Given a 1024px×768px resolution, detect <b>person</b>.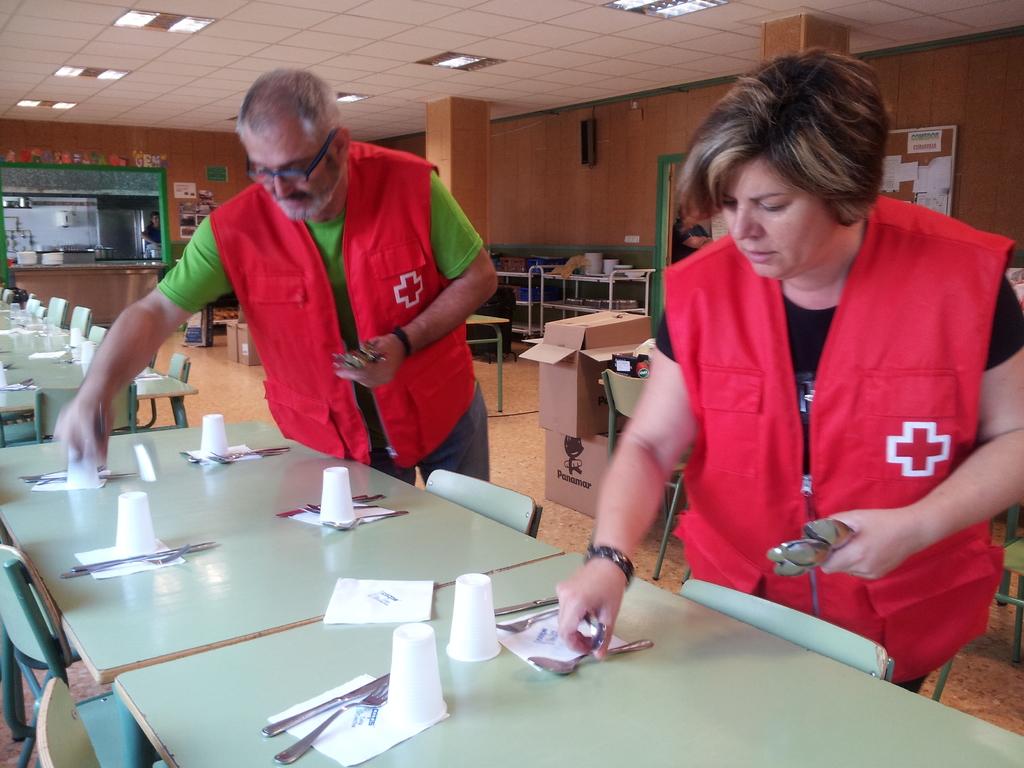
618 51 1007 675.
